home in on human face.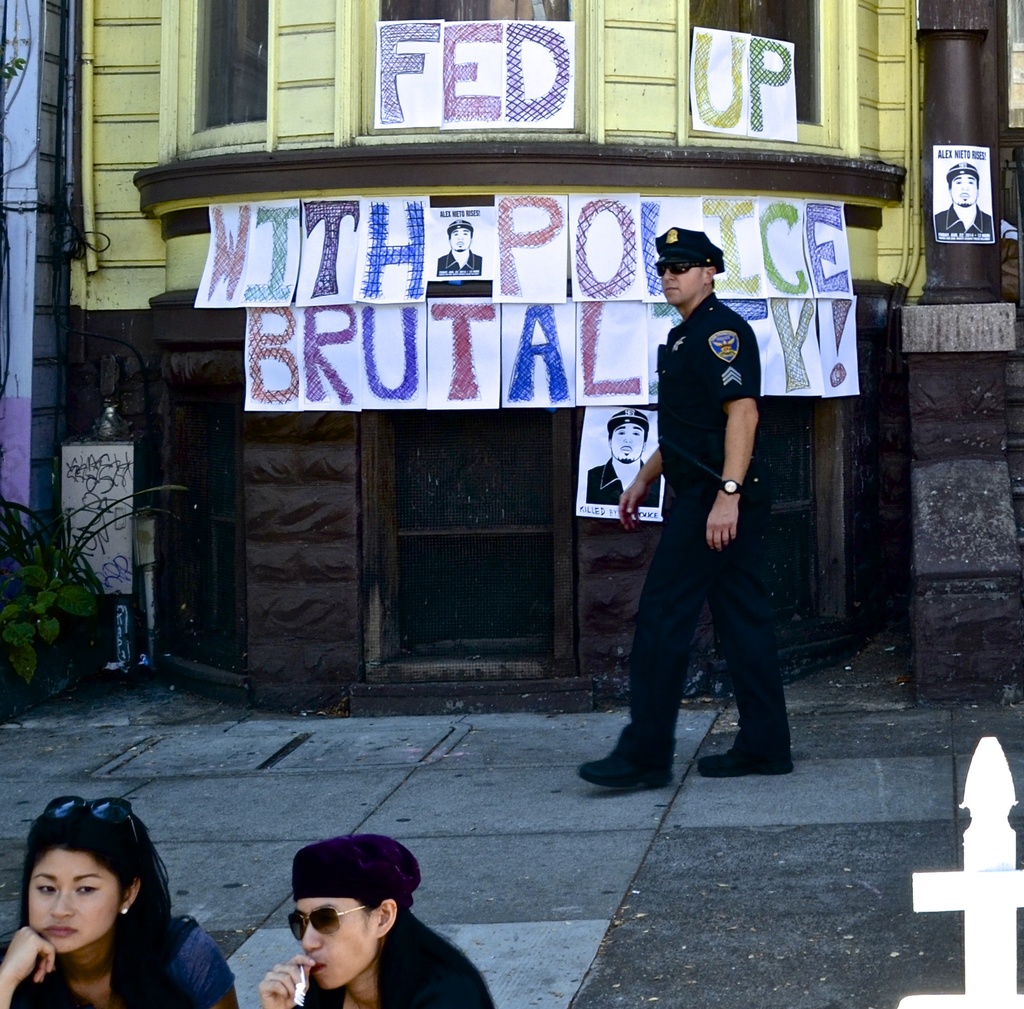
Homed in at <box>949,170,980,208</box>.
